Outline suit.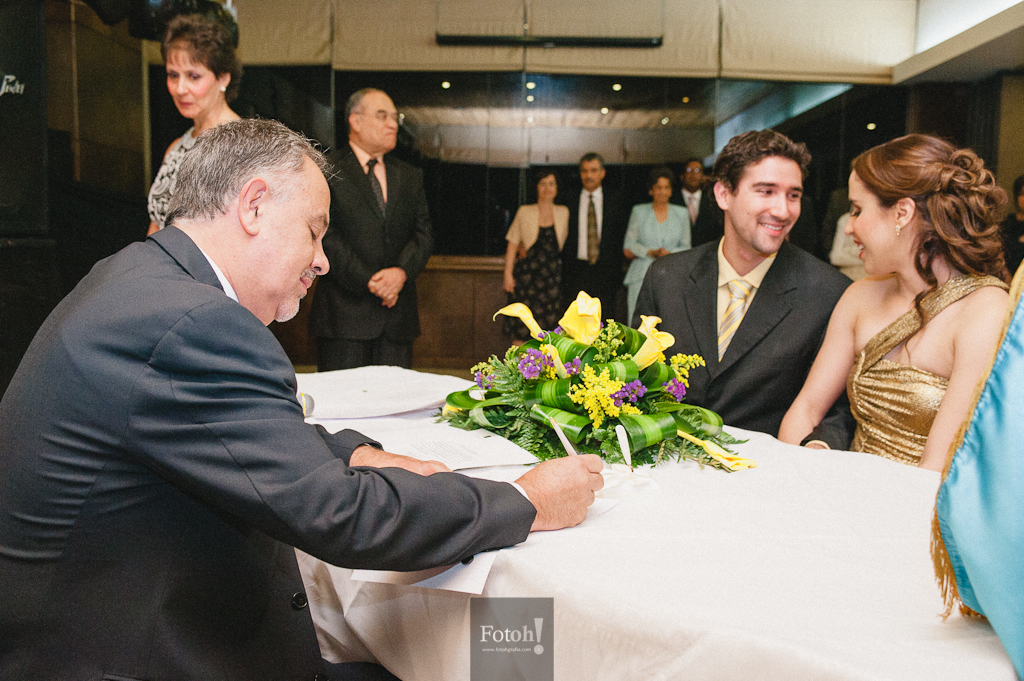
Outline: {"left": 675, "top": 186, "right": 720, "bottom": 250}.
